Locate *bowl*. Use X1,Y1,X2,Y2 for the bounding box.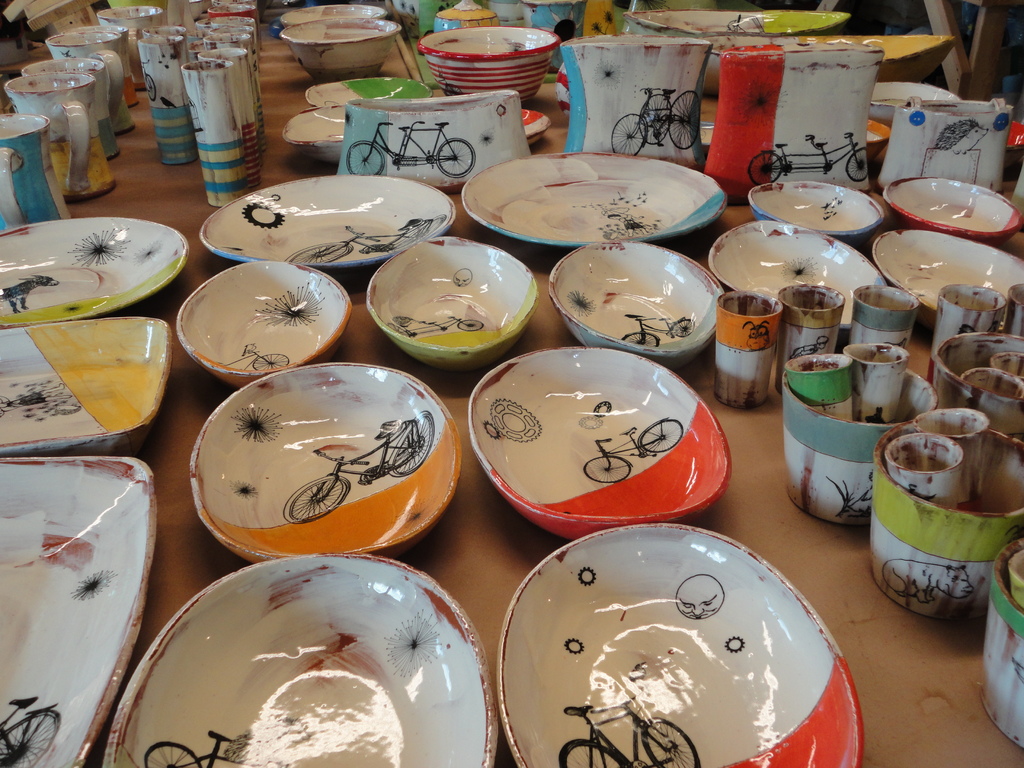
872,80,955,122.
